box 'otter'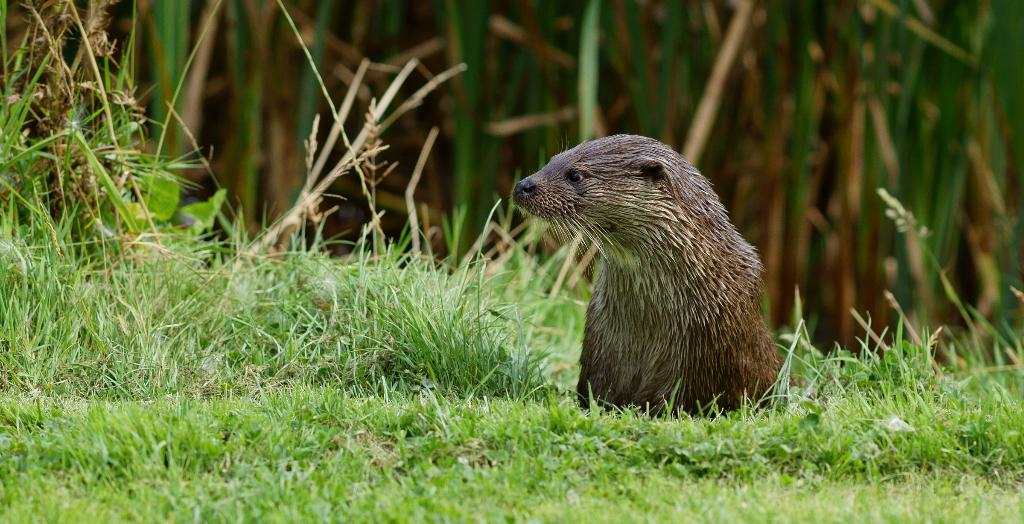
[512, 130, 787, 432]
